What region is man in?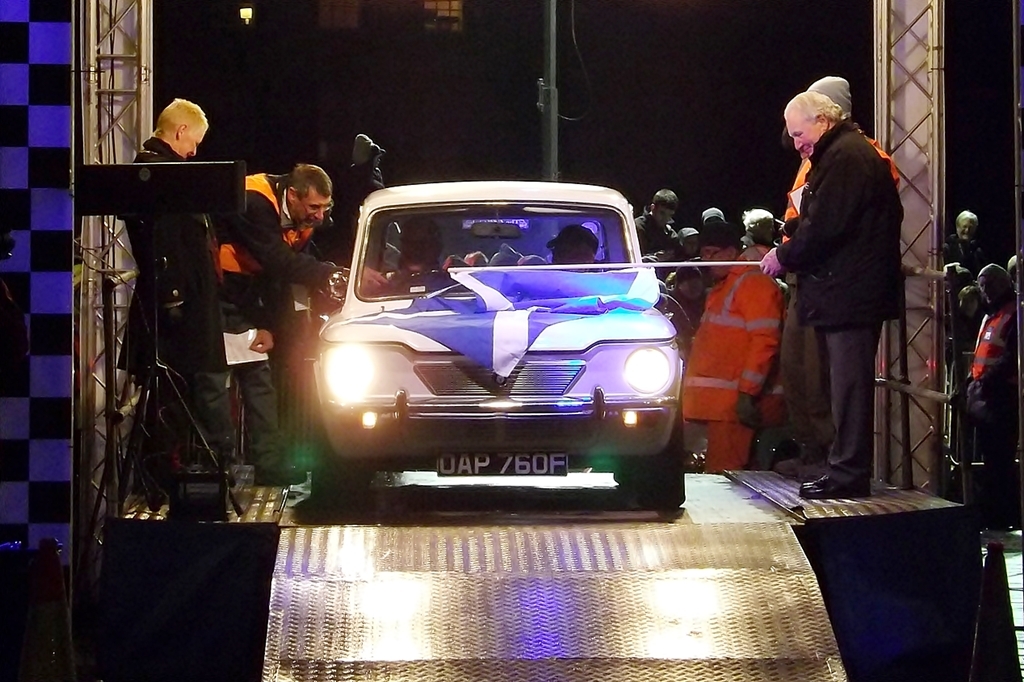
detection(972, 262, 1023, 524).
